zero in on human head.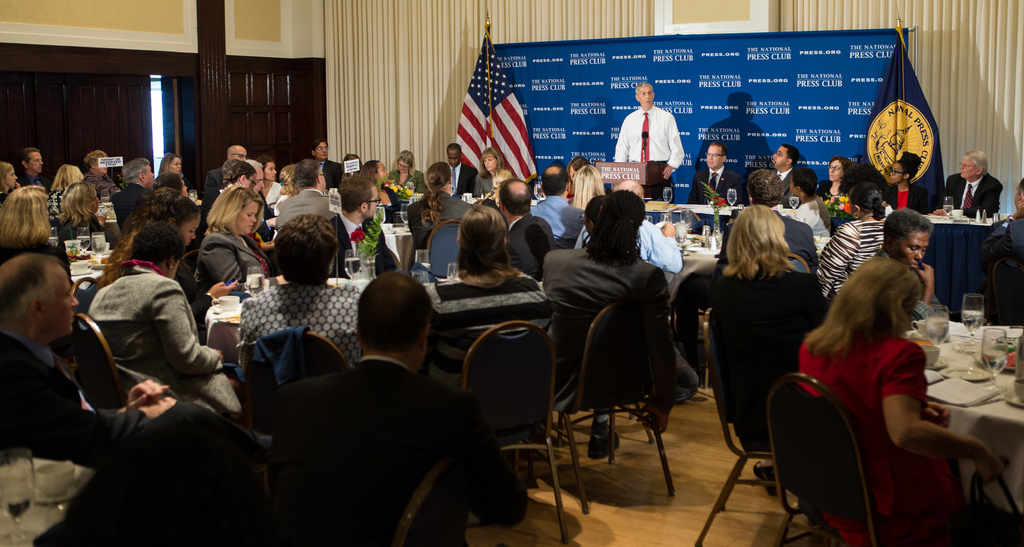
Zeroed in: x1=278, y1=165, x2=295, y2=195.
